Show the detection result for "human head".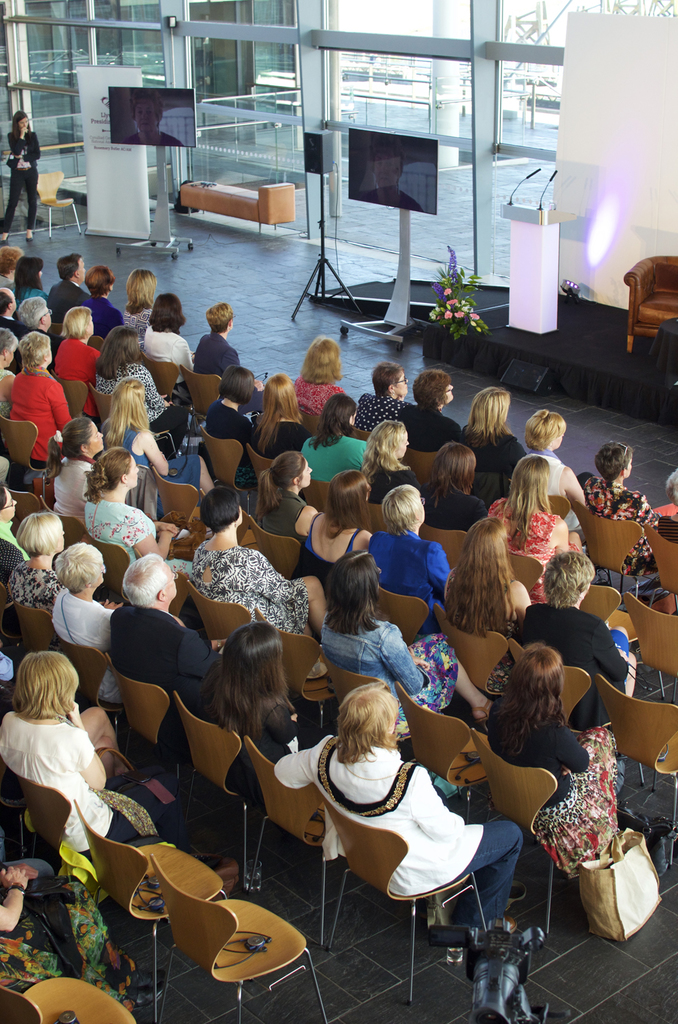
select_region(16, 330, 50, 368).
